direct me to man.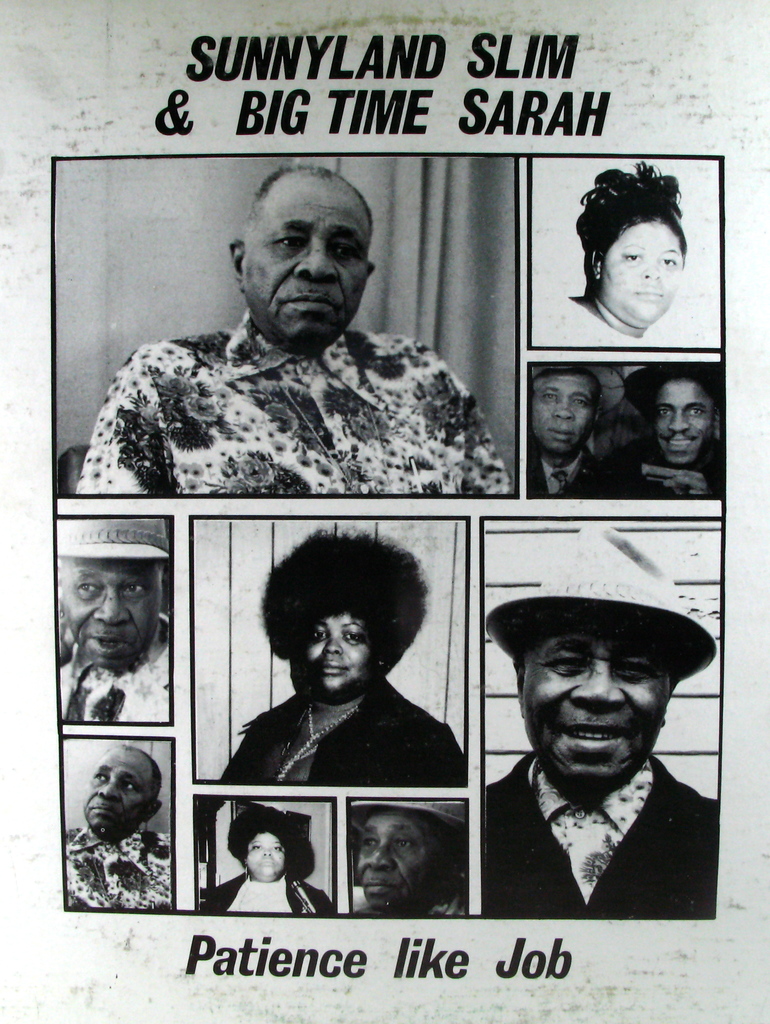
Direction: bbox=(482, 515, 720, 920).
